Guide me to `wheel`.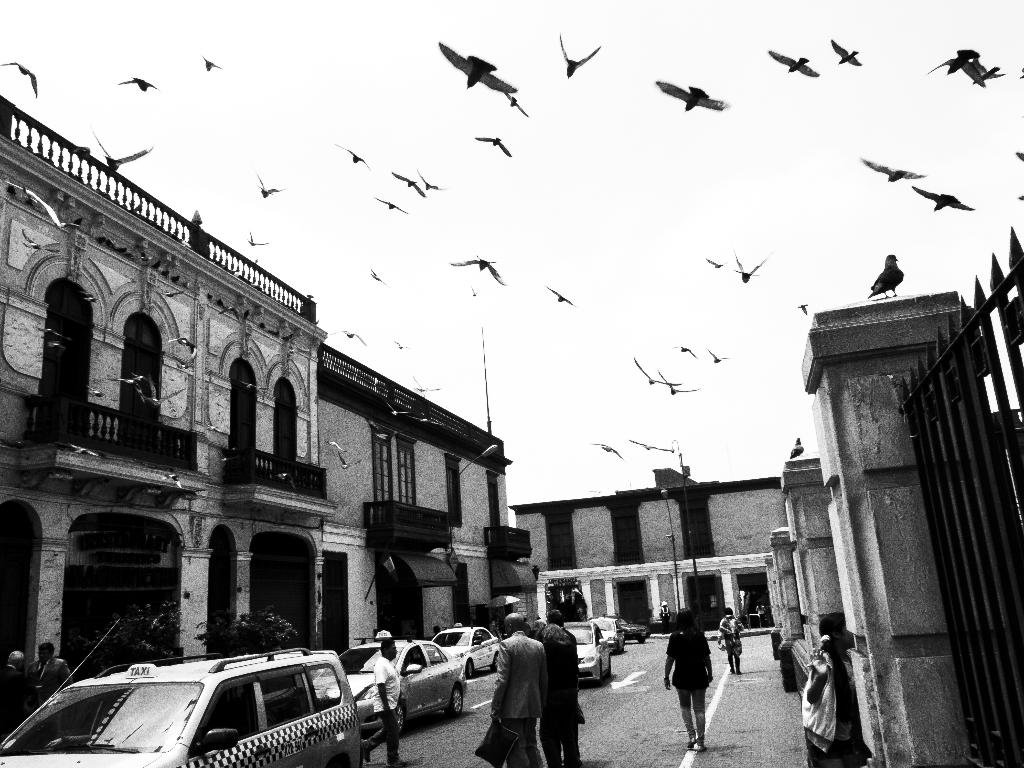
Guidance: <box>447,688,464,717</box>.
